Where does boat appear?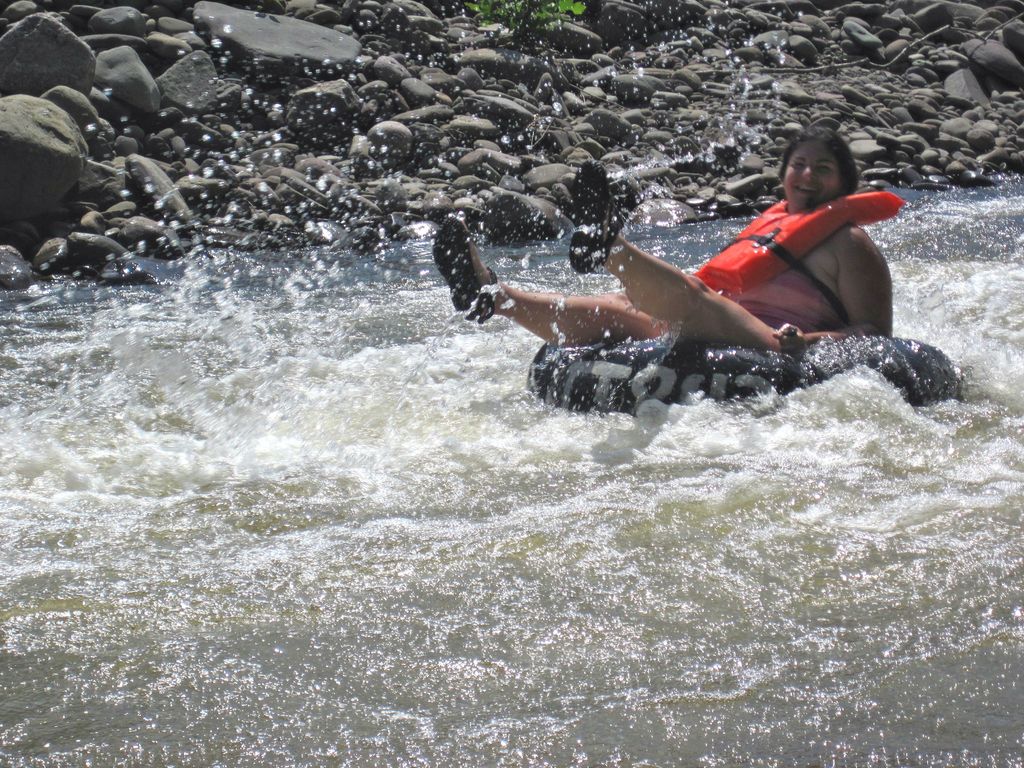
Appears at select_region(520, 326, 980, 426).
